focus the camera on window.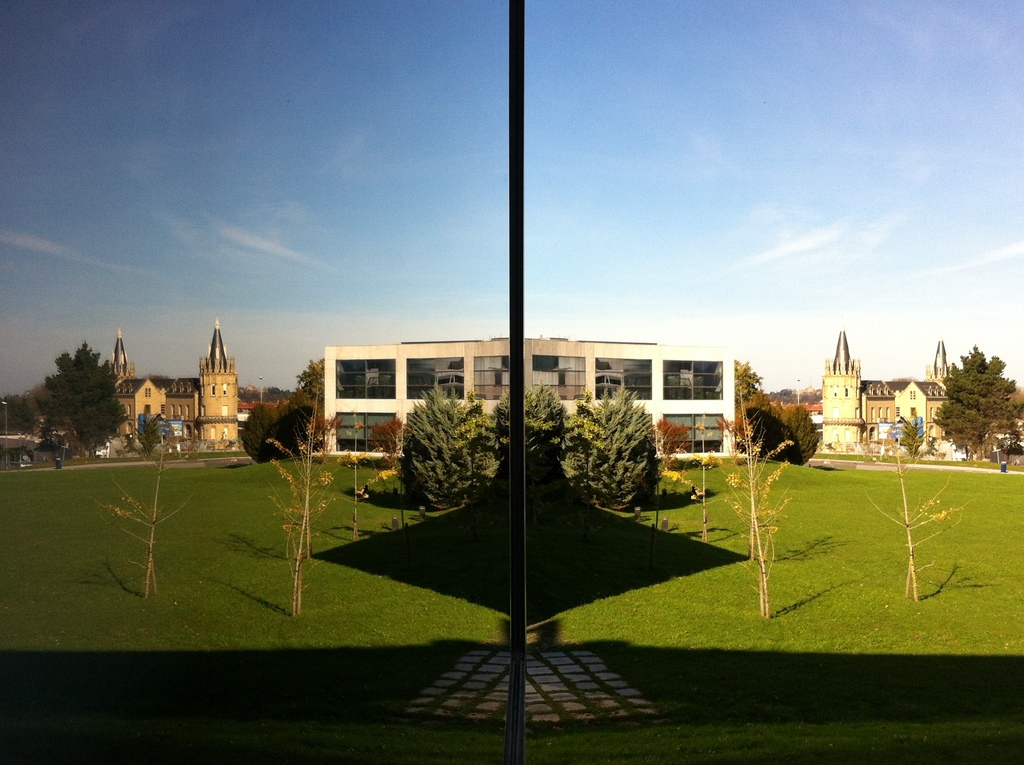
Focus region: x1=339, y1=355, x2=397, y2=403.
